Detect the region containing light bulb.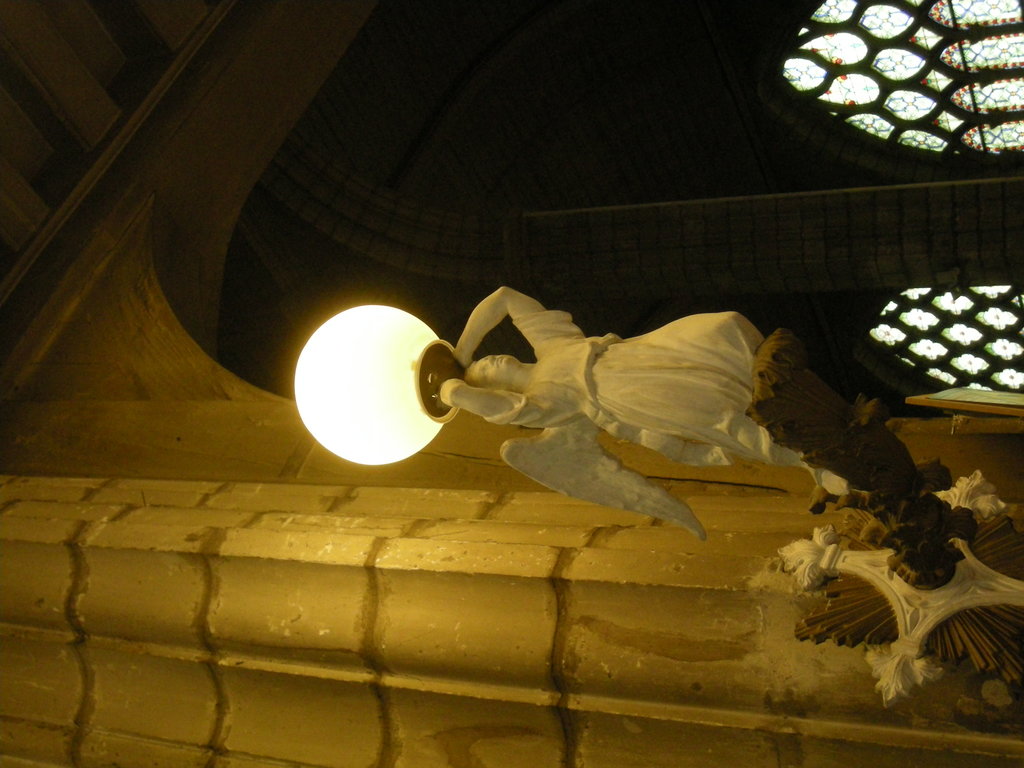
select_region(298, 332, 459, 477).
